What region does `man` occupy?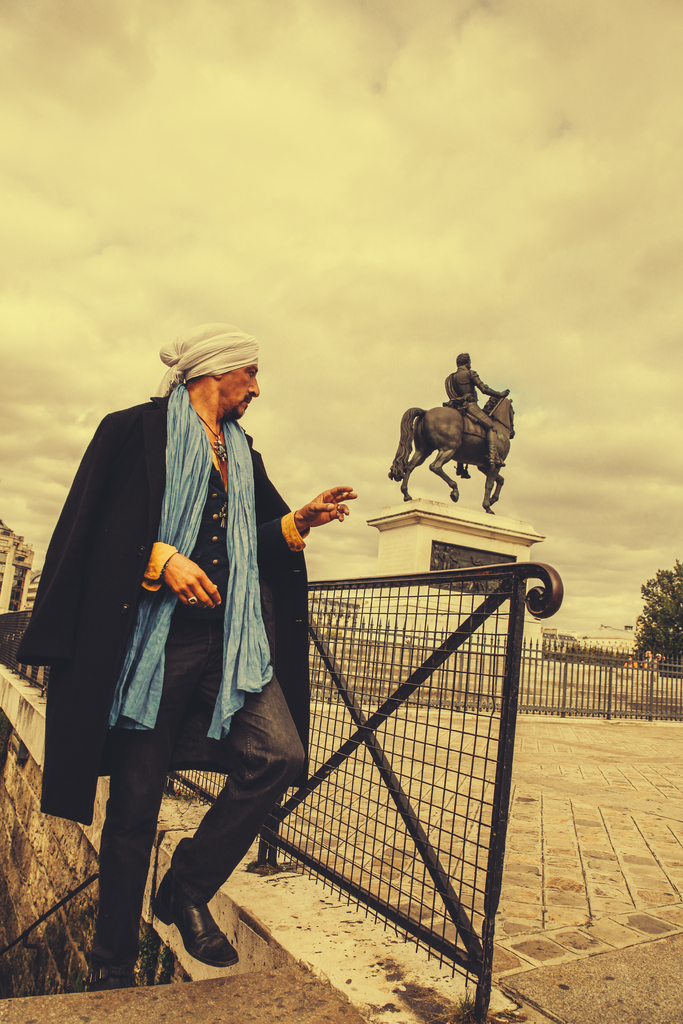
BBox(446, 352, 513, 464).
